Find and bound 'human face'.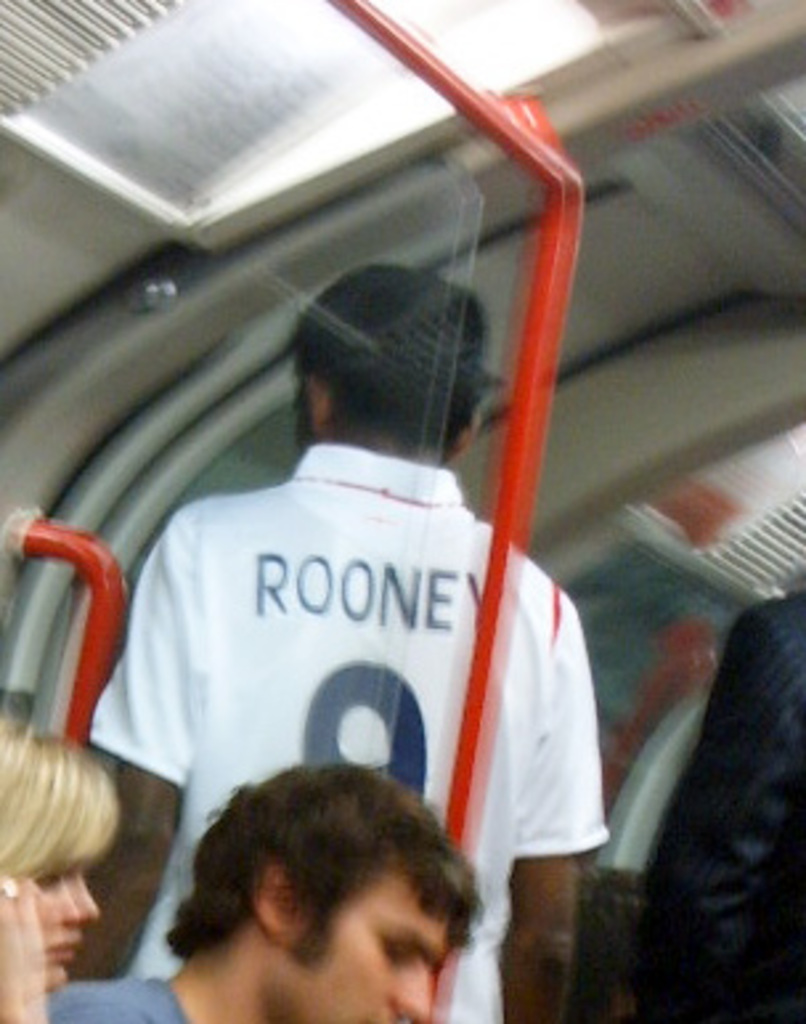
Bound: (left=24, top=836, right=98, bottom=987).
